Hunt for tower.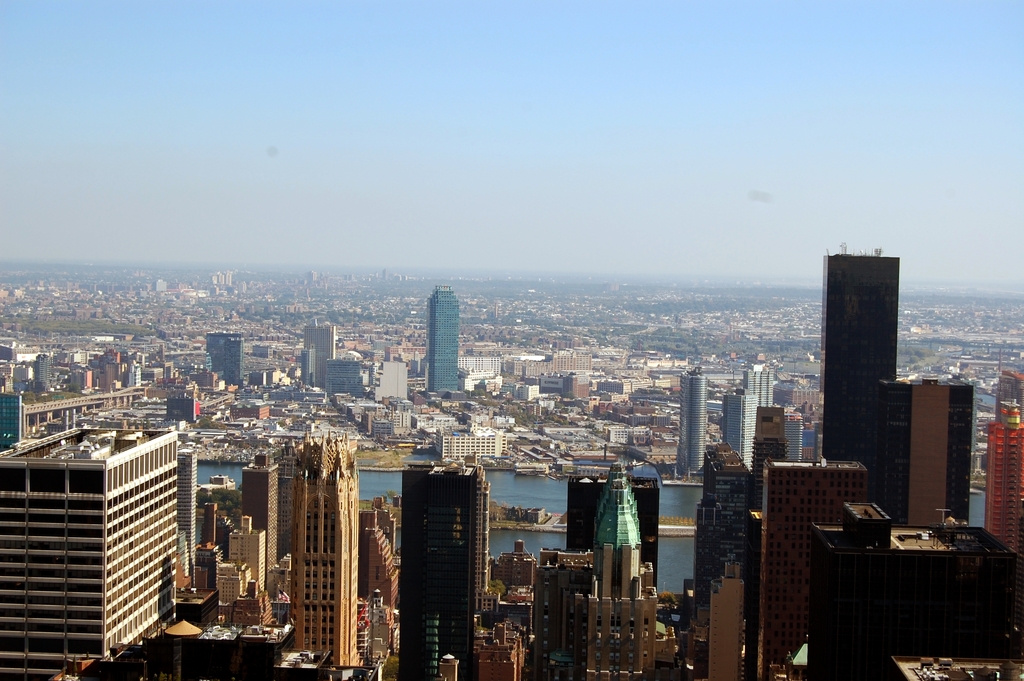
Hunted down at (996, 370, 1022, 415).
